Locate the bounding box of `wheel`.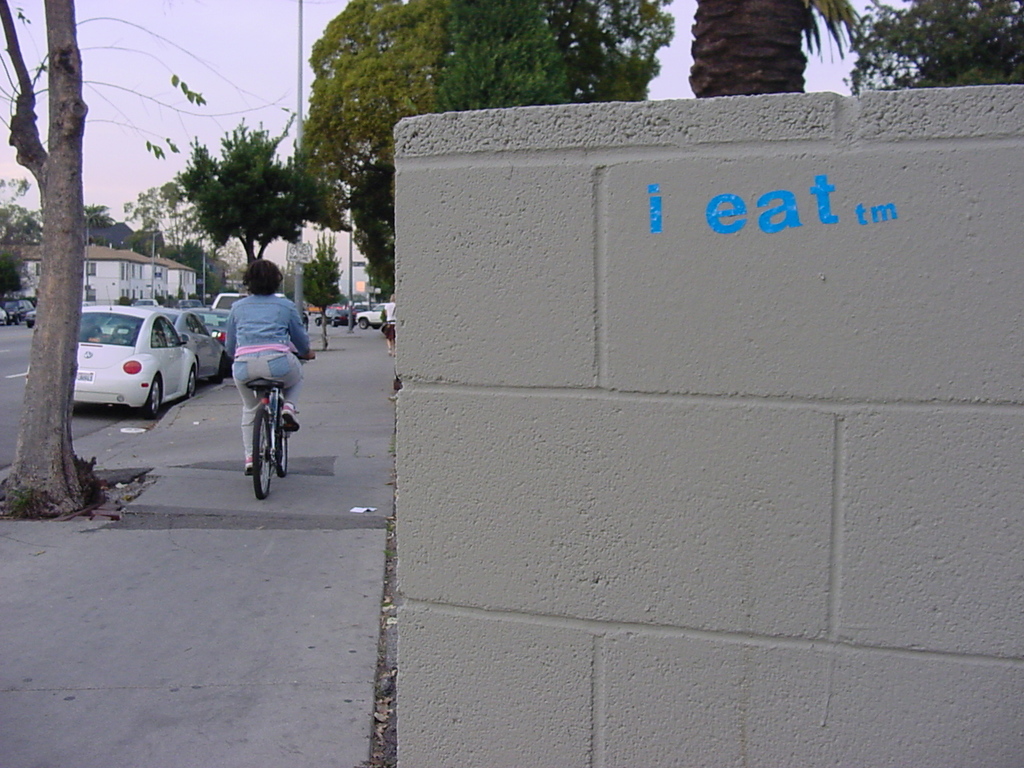
Bounding box: [186,368,199,397].
